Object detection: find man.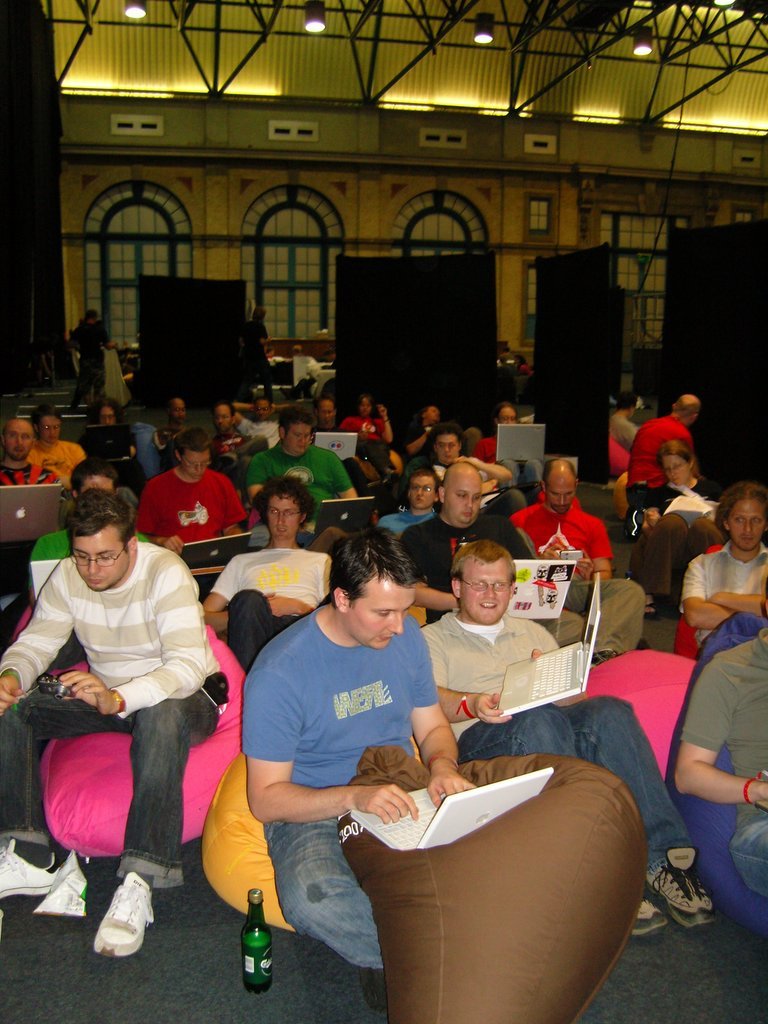
63:305:112:398.
